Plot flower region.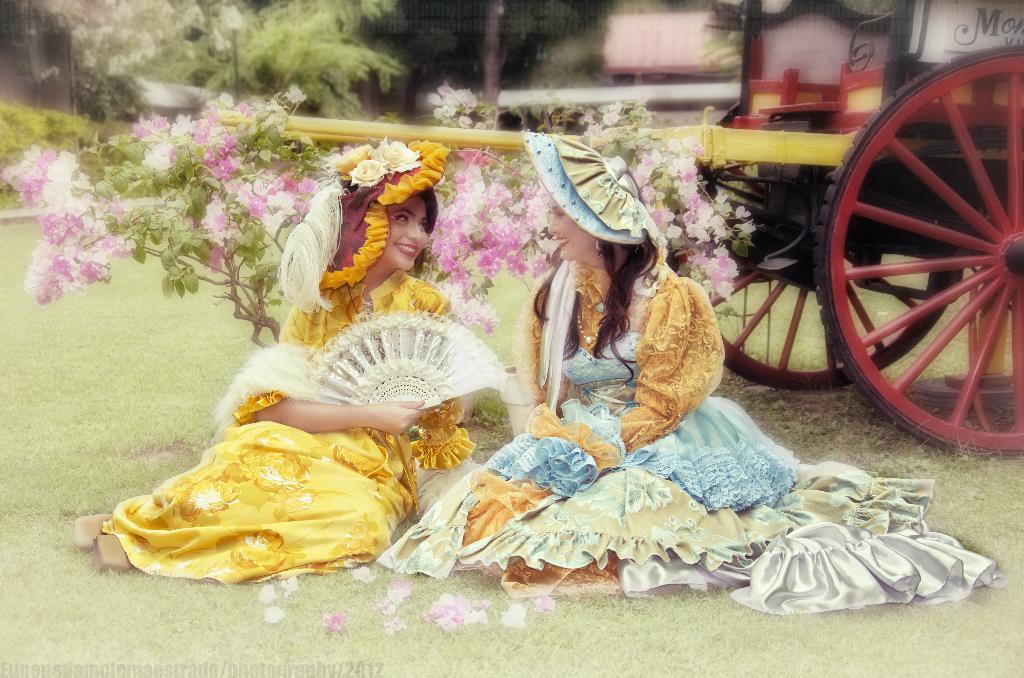
Plotted at [left=258, top=586, right=271, bottom=604].
